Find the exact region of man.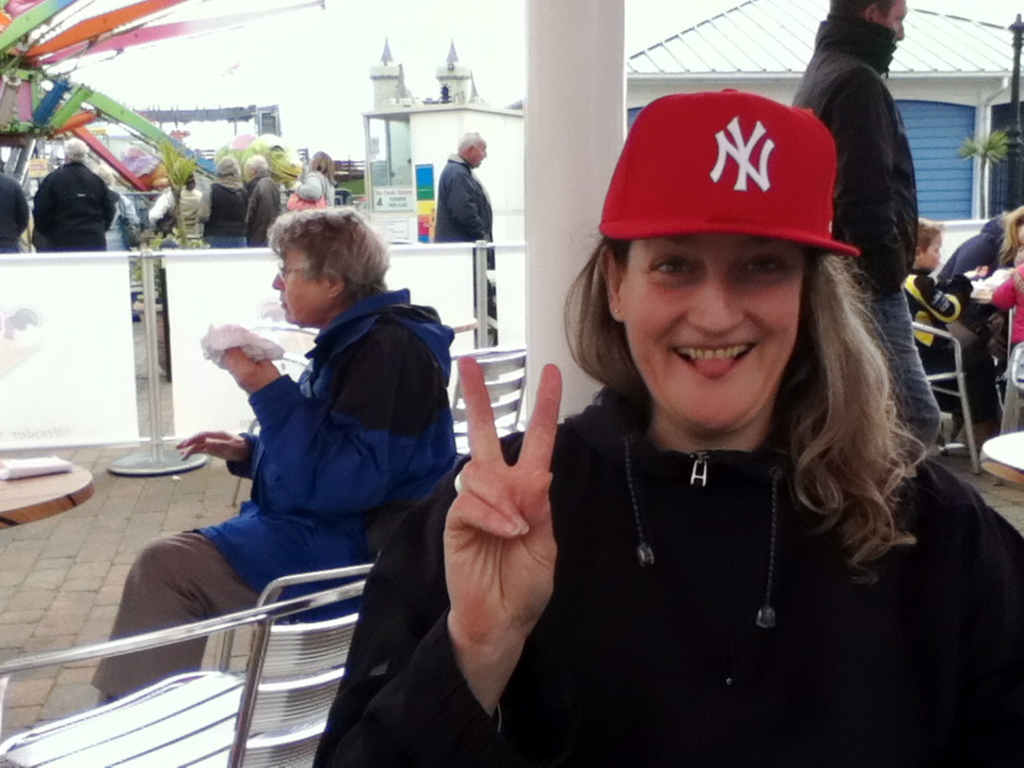
Exact region: <bbox>246, 150, 279, 253</bbox>.
